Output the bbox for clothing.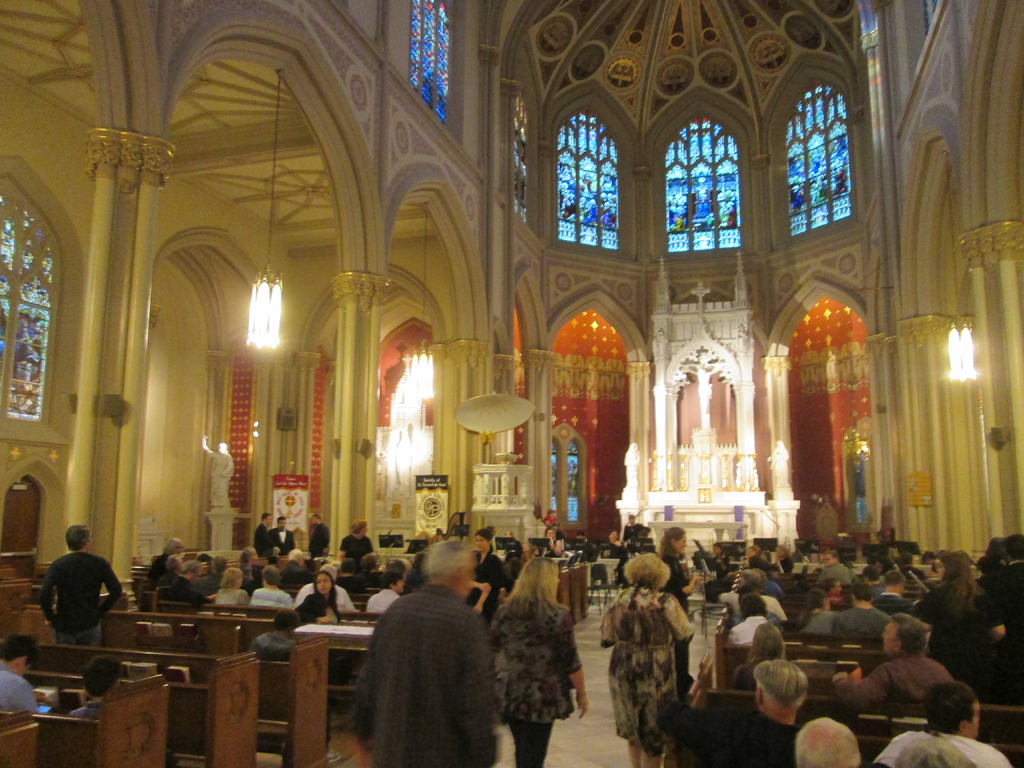
rect(0, 665, 36, 713).
